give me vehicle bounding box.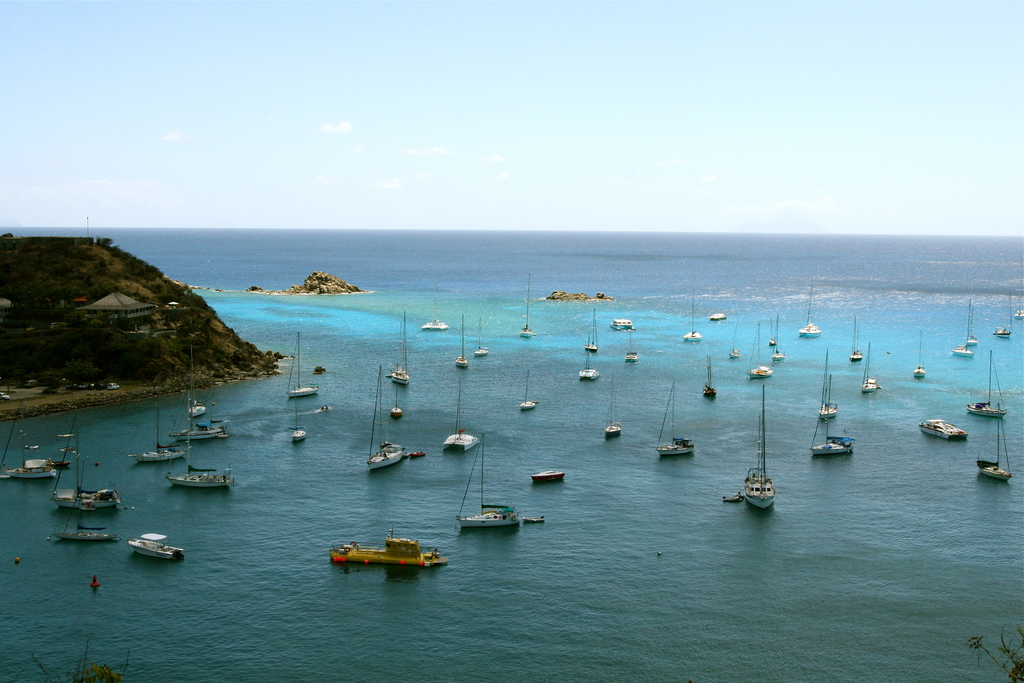
<box>819,350,836,415</box>.
